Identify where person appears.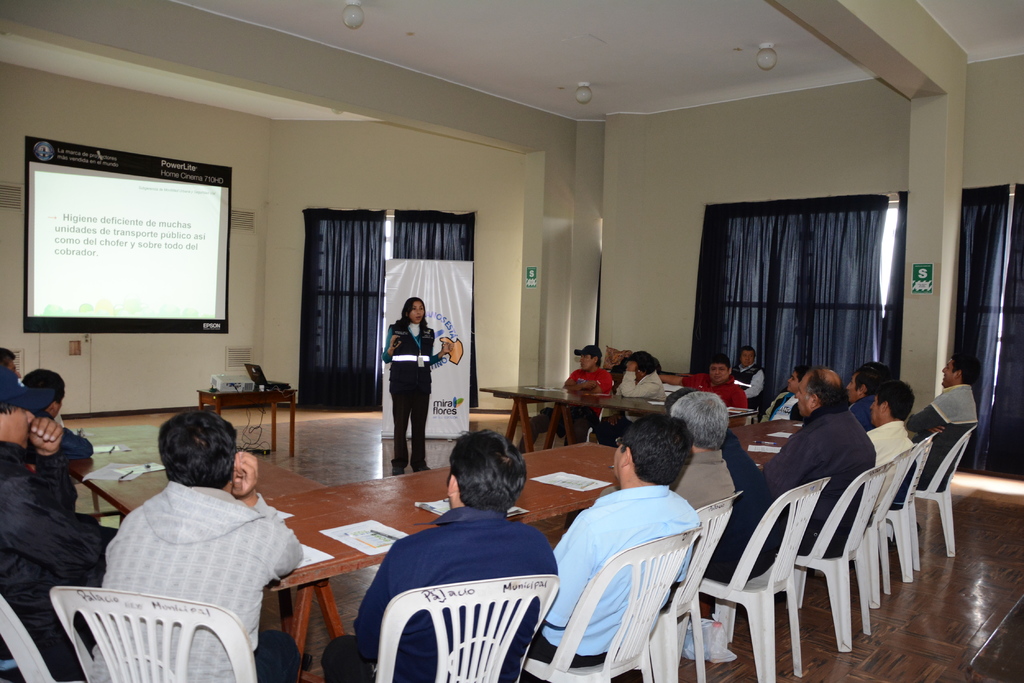
Appears at [671,352,744,412].
